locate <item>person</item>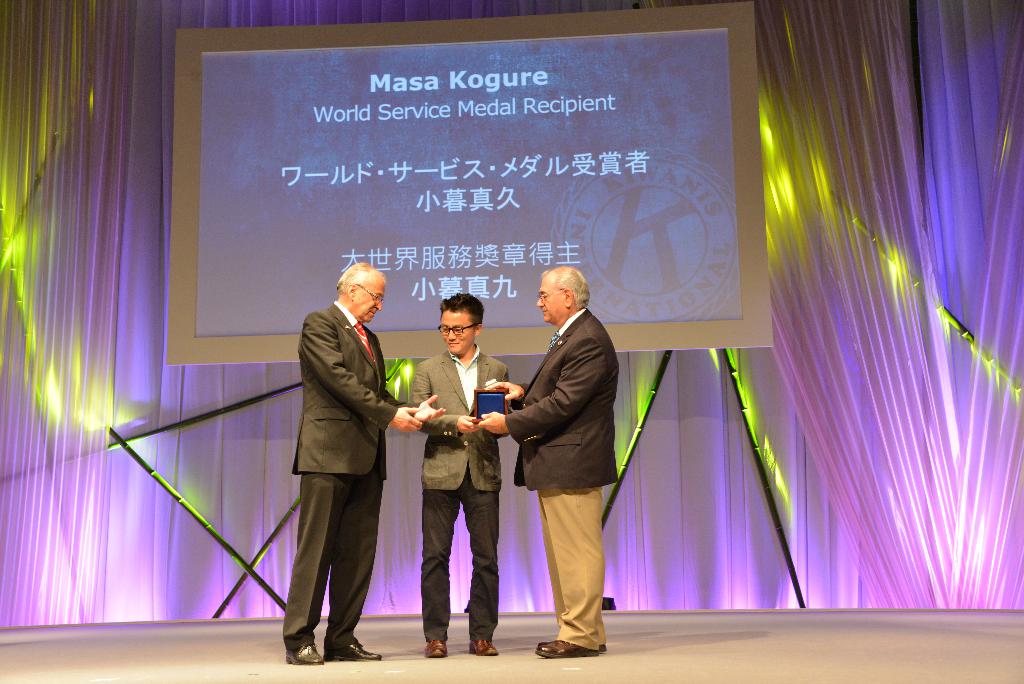
pyautogui.locateOnScreen(469, 263, 620, 660)
